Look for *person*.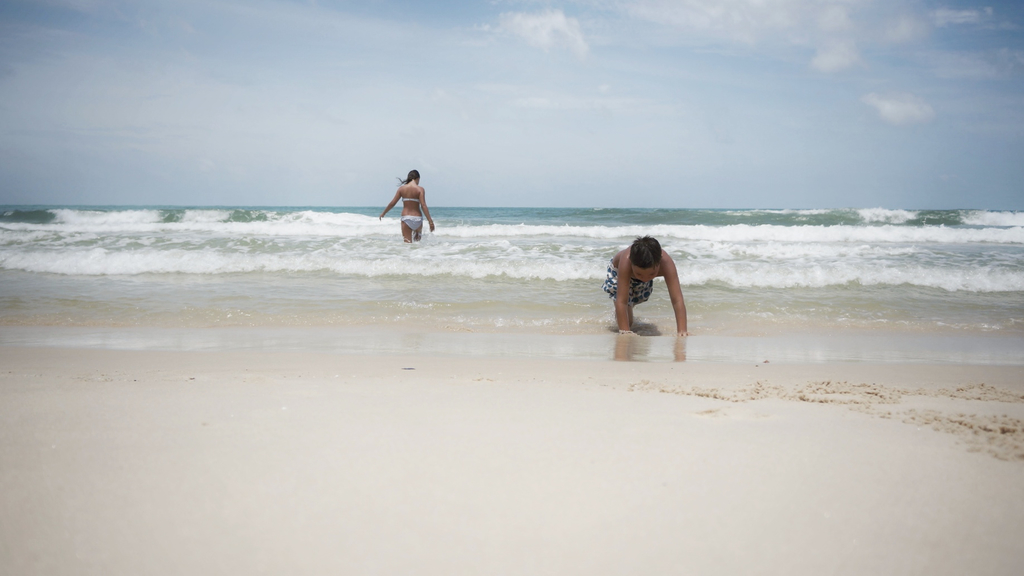
Found: bbox=(387, 161, 435, 241).
